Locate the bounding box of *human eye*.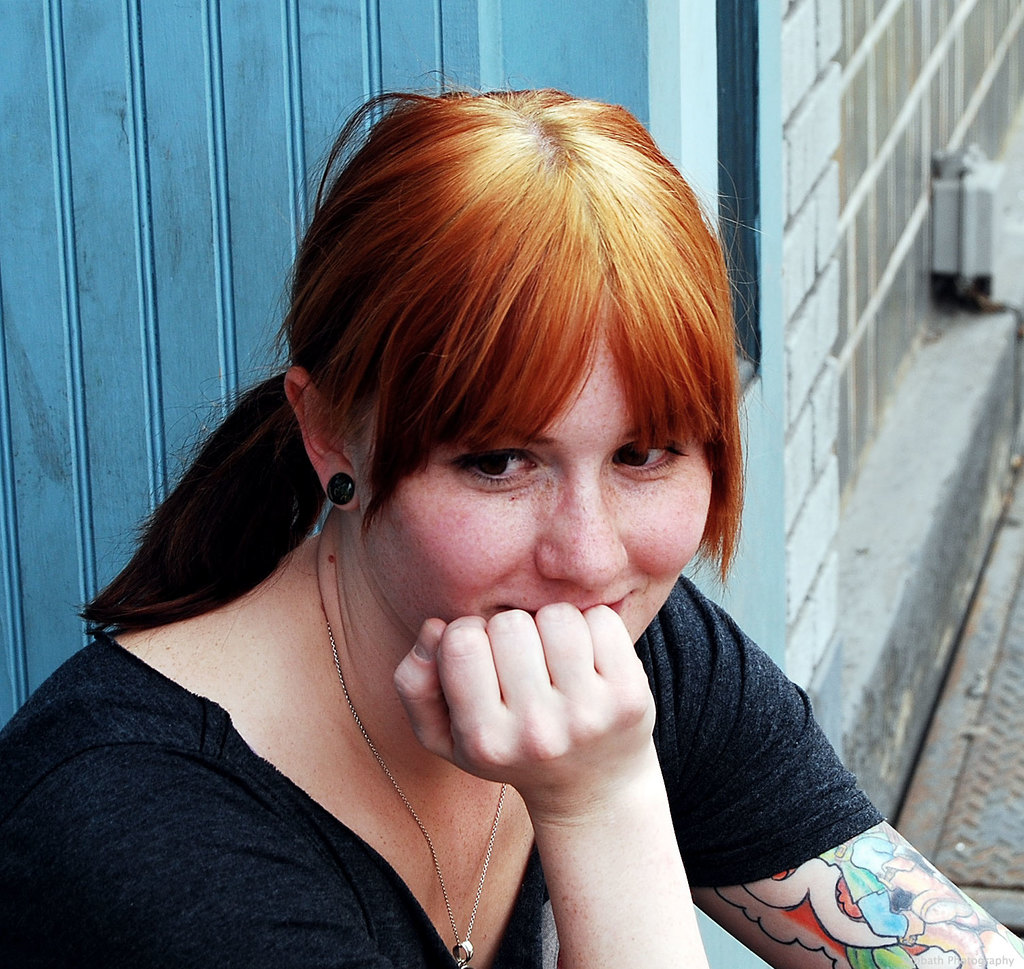
Bounding box: box(608, 428, 694, 484).
